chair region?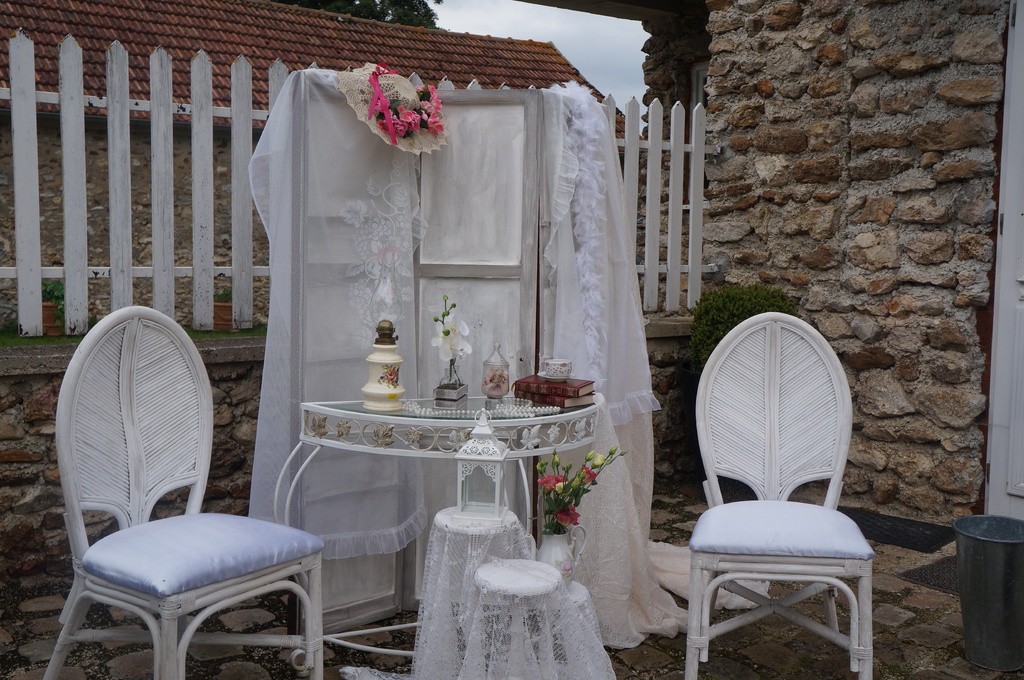
box=[681, 311, 876, 679]
